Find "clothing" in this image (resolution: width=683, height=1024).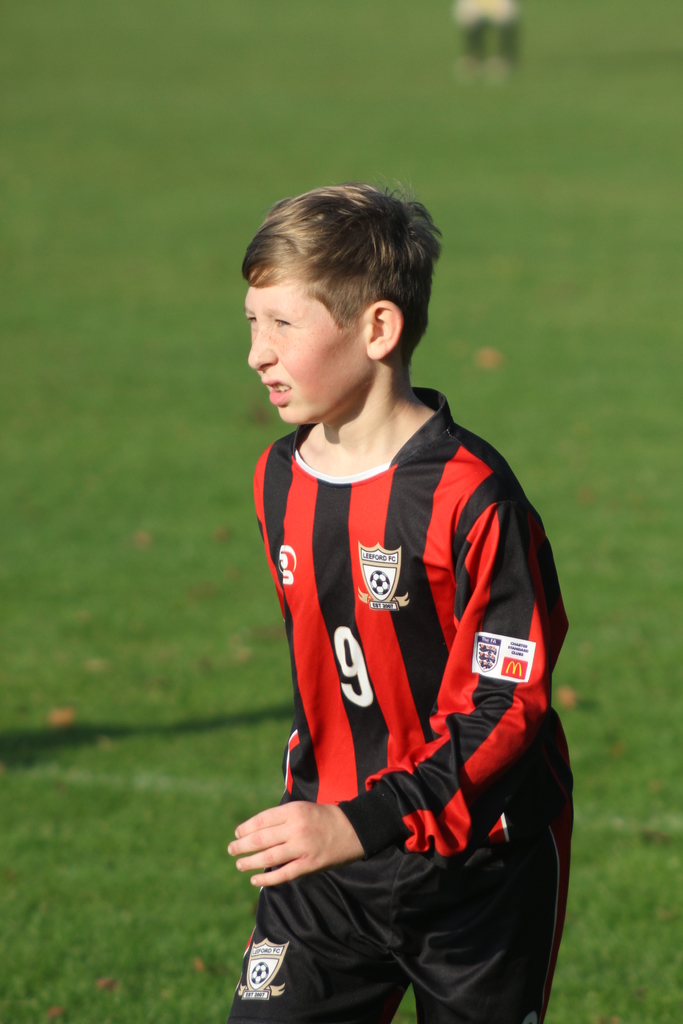
242/272/372/421.
